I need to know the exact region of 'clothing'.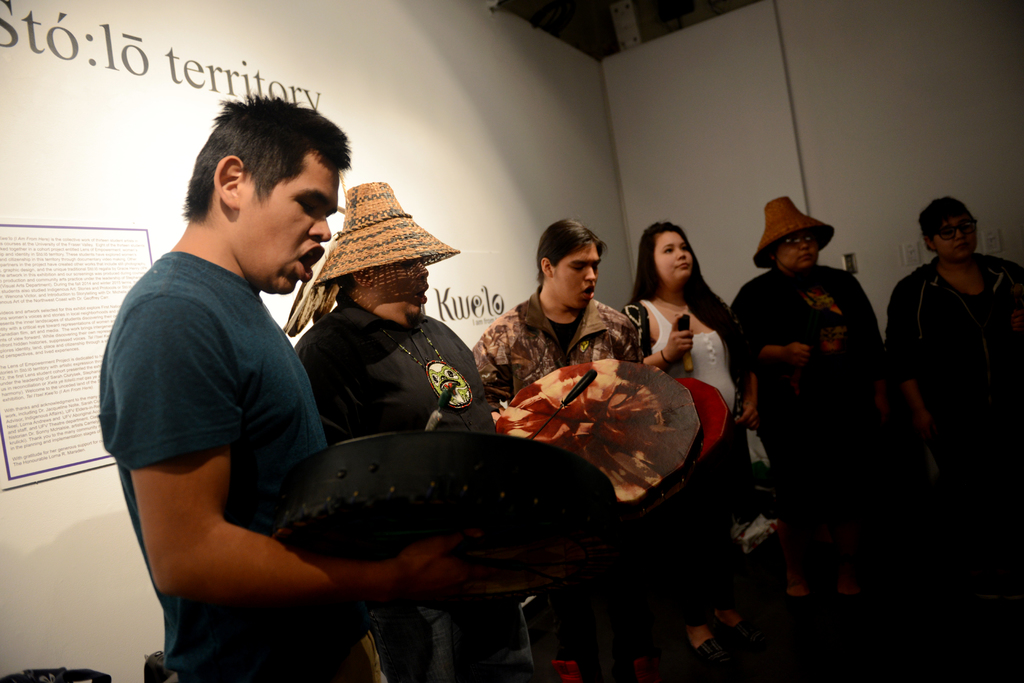
Region: locate(289, 301, 494, 682).
